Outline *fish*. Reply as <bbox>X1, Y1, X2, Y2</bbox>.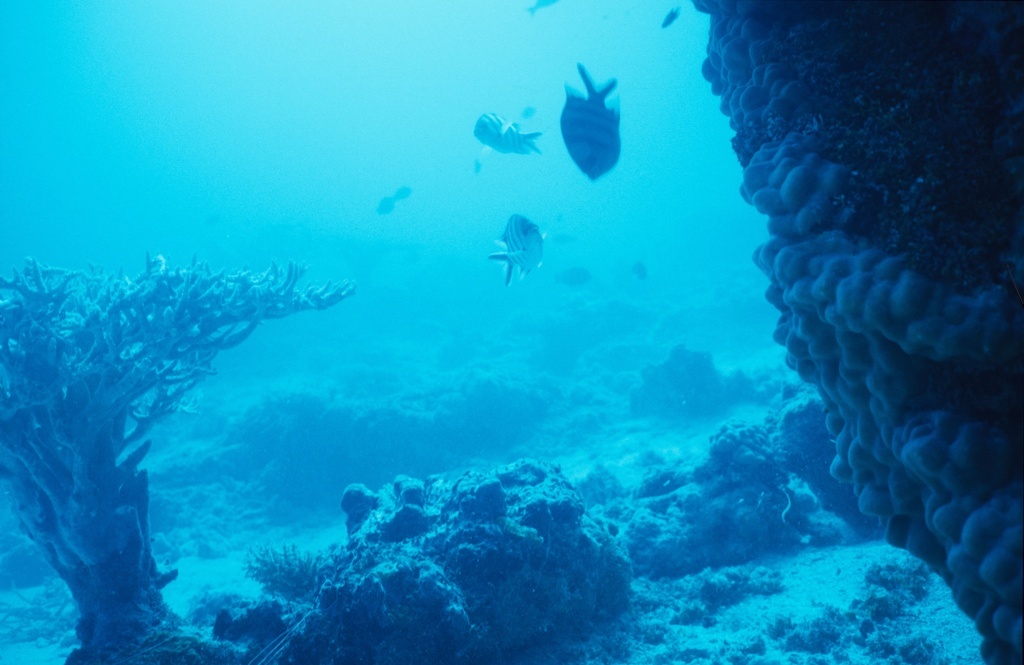
<bbox>559, 268, 591, 284</bbox>.
